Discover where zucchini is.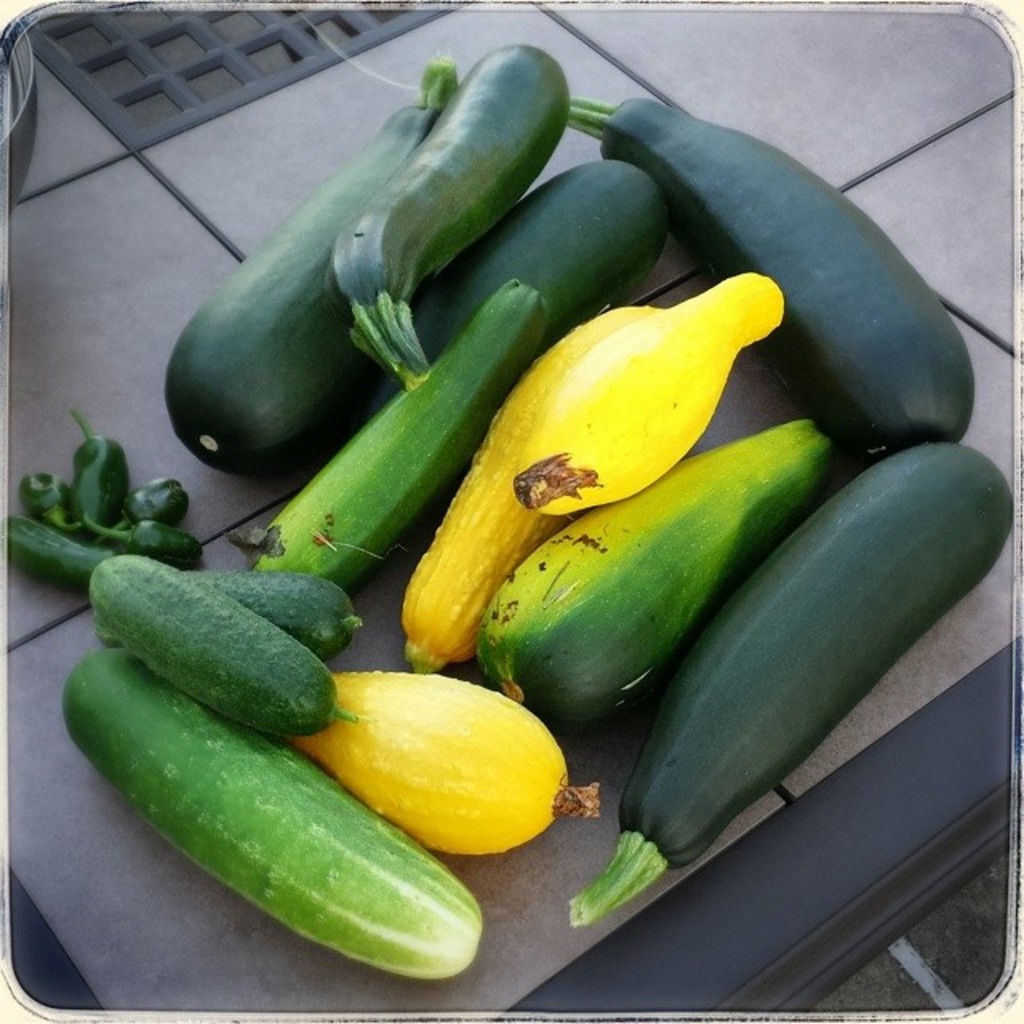
Discovered at (256, 269, 547, 595).
